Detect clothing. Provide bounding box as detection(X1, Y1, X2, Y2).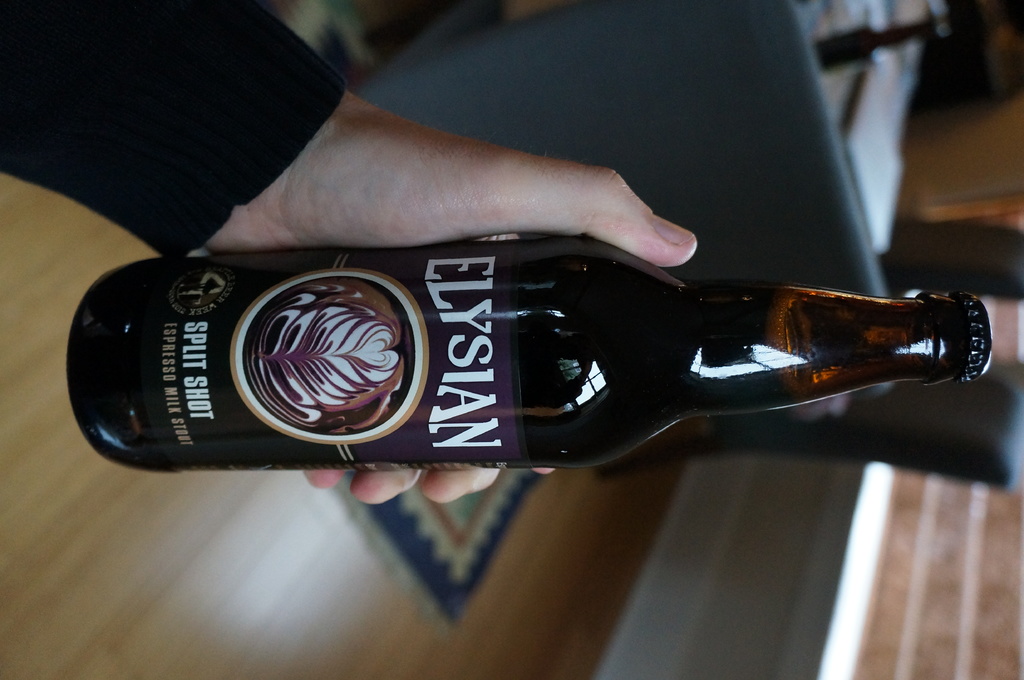
detection(0, 0, 348, 262).
